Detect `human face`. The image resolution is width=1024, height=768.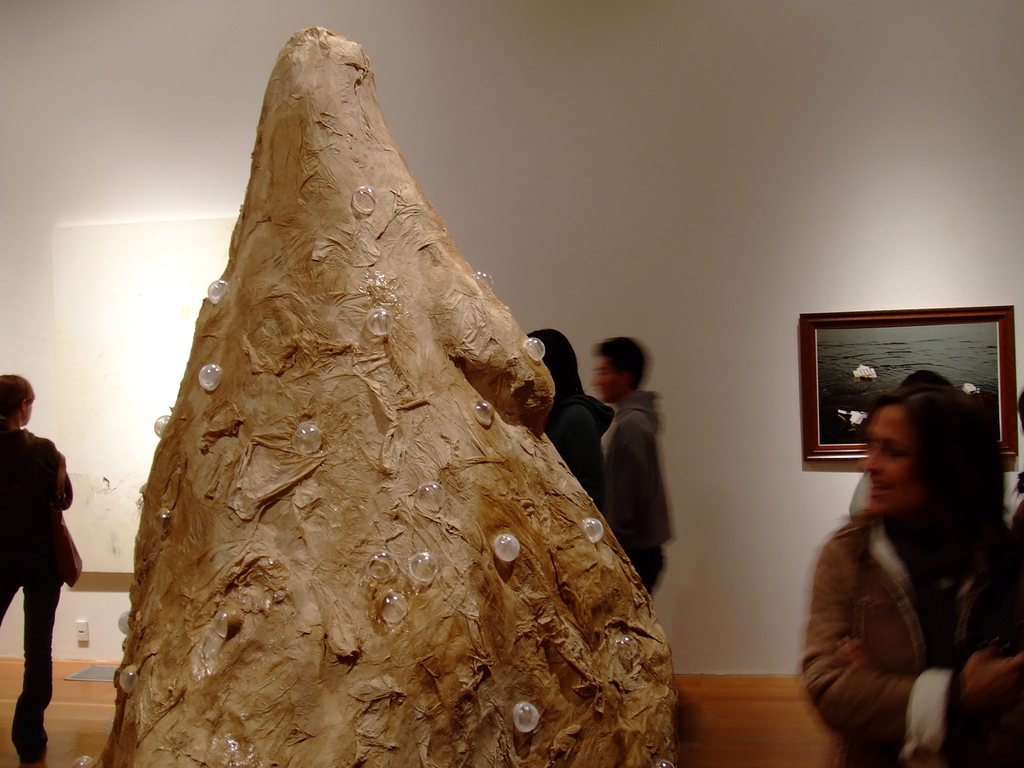
detection(860, 413, 931, 506).
